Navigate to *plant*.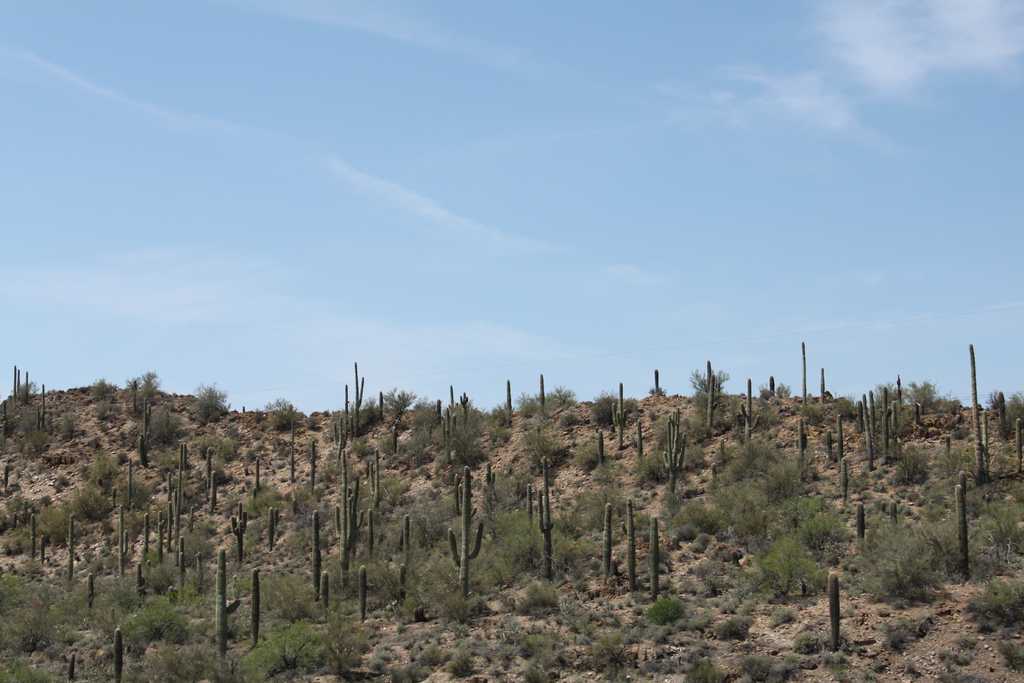
Navigation target: left=385, top=389, right=408, bottom=423.
